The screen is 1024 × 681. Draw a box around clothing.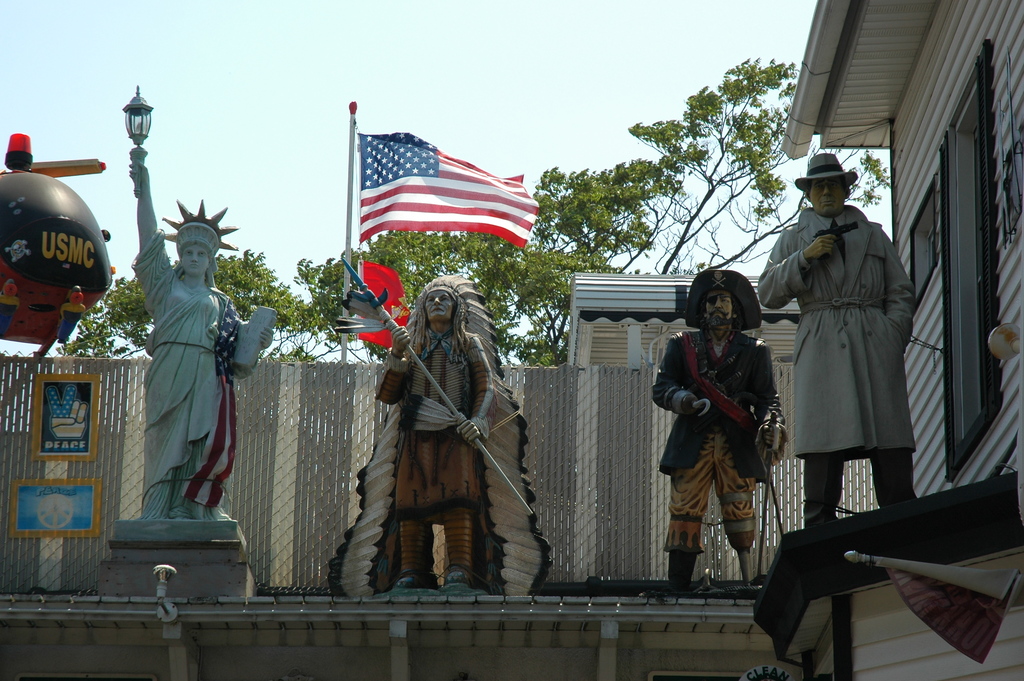
<region>782, 170, 938, 536</region>.
